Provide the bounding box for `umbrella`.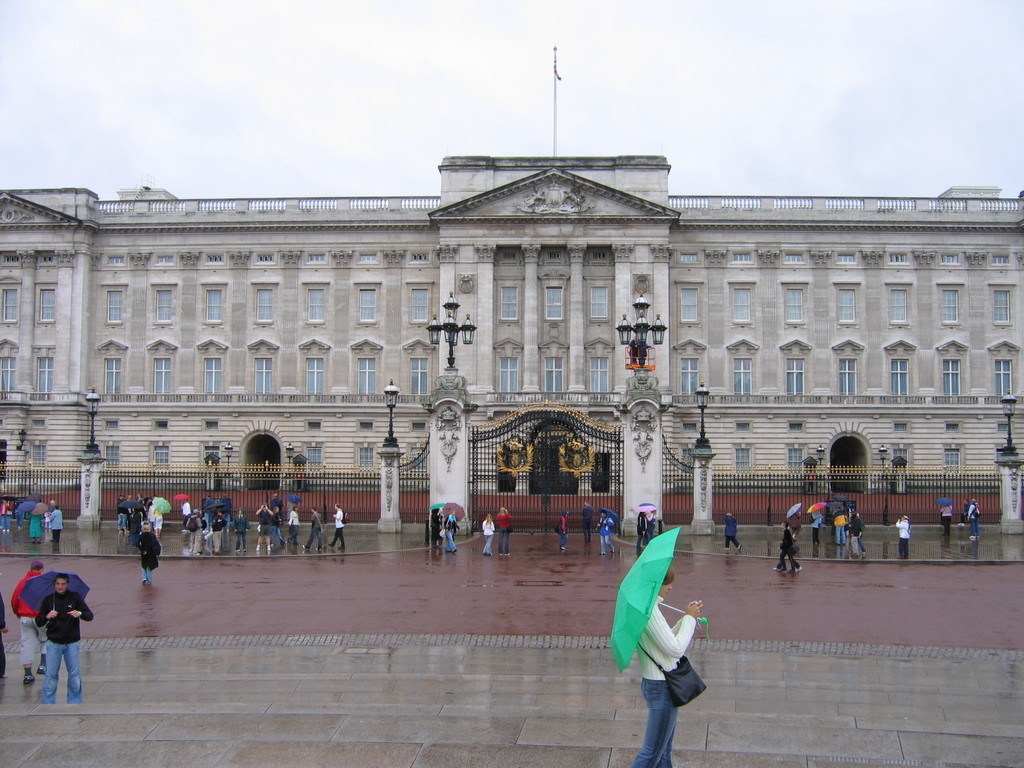
{"left": 35, "top": 503, "right": 50, "bottom": 515}.
